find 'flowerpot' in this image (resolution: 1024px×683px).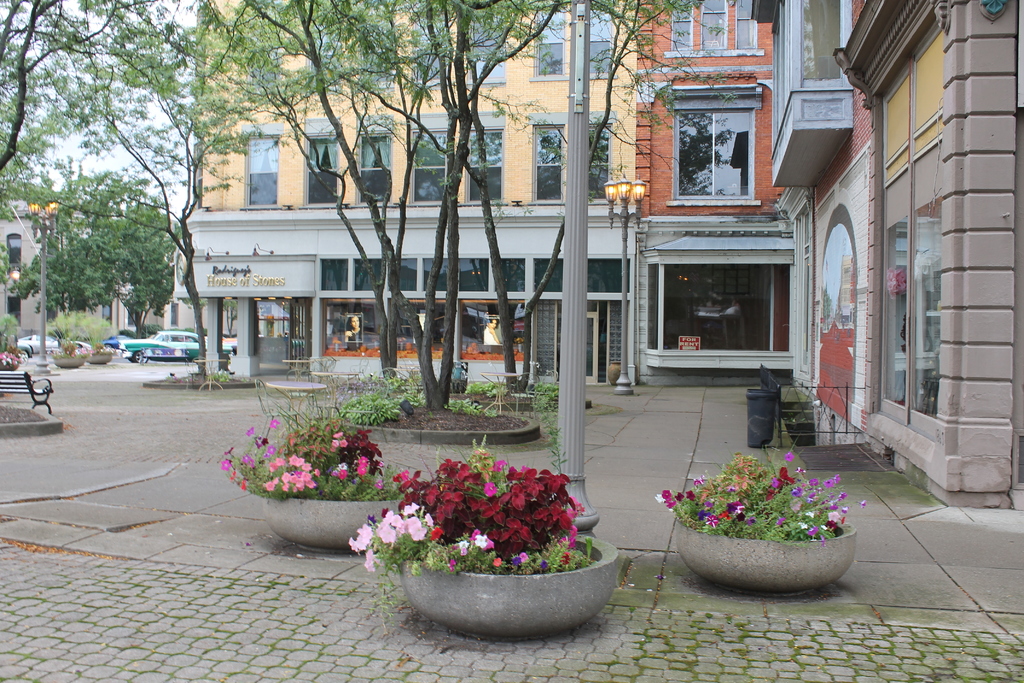
region(264, 497, 412, 554).
